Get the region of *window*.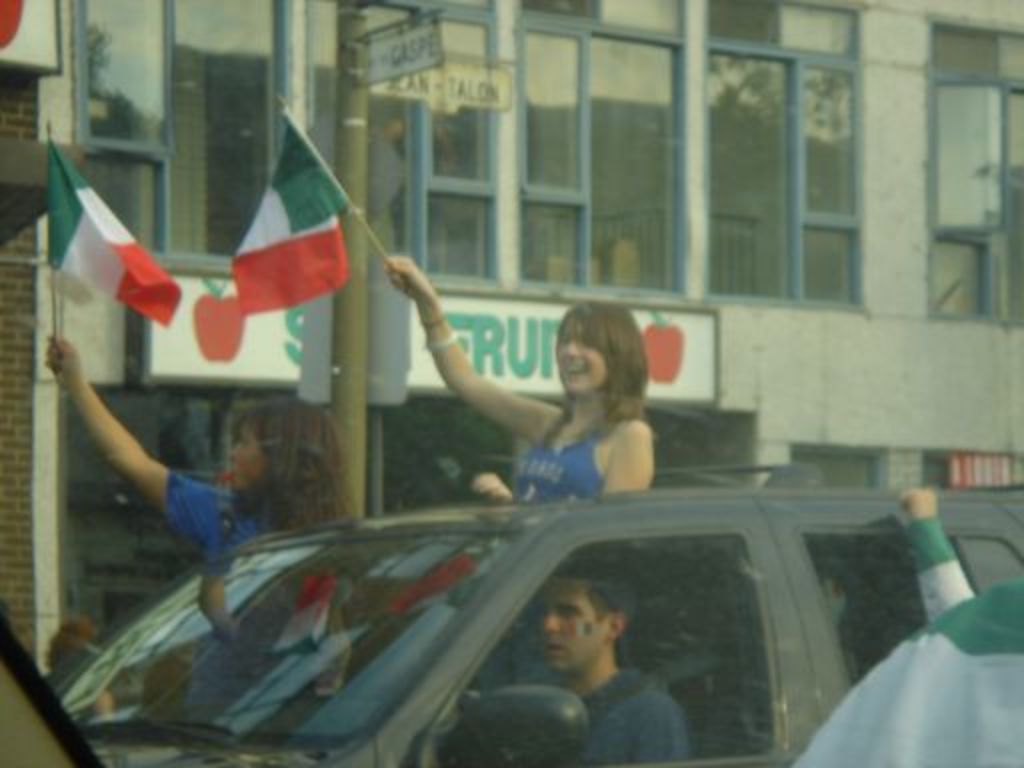
bbox(446, 528, 768, 766).
